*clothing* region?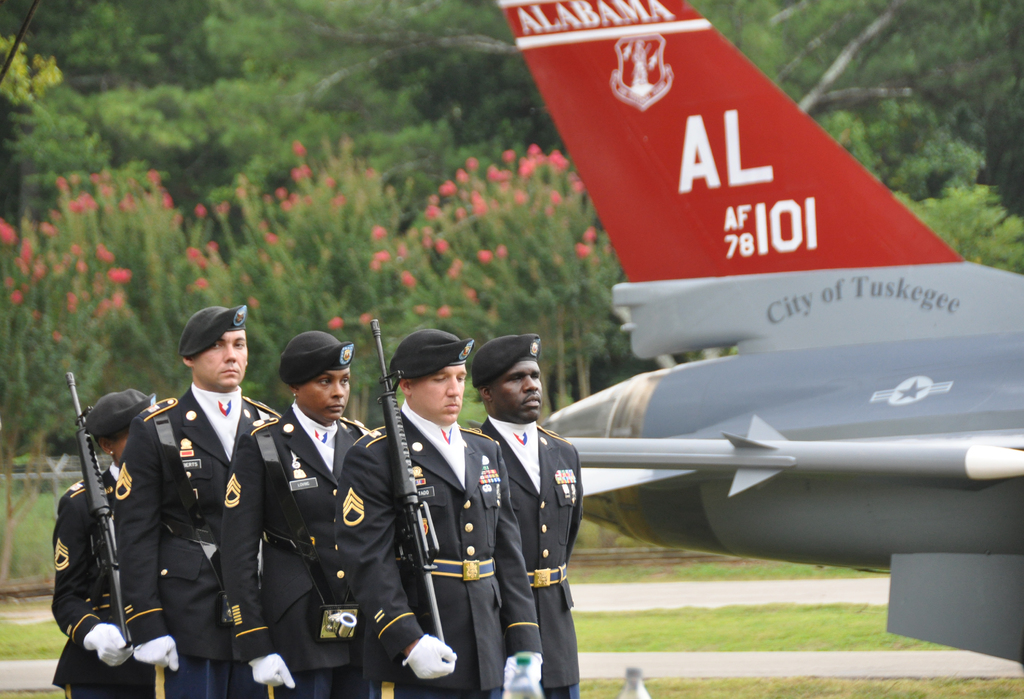
rect(113, 377, 283, 698)
